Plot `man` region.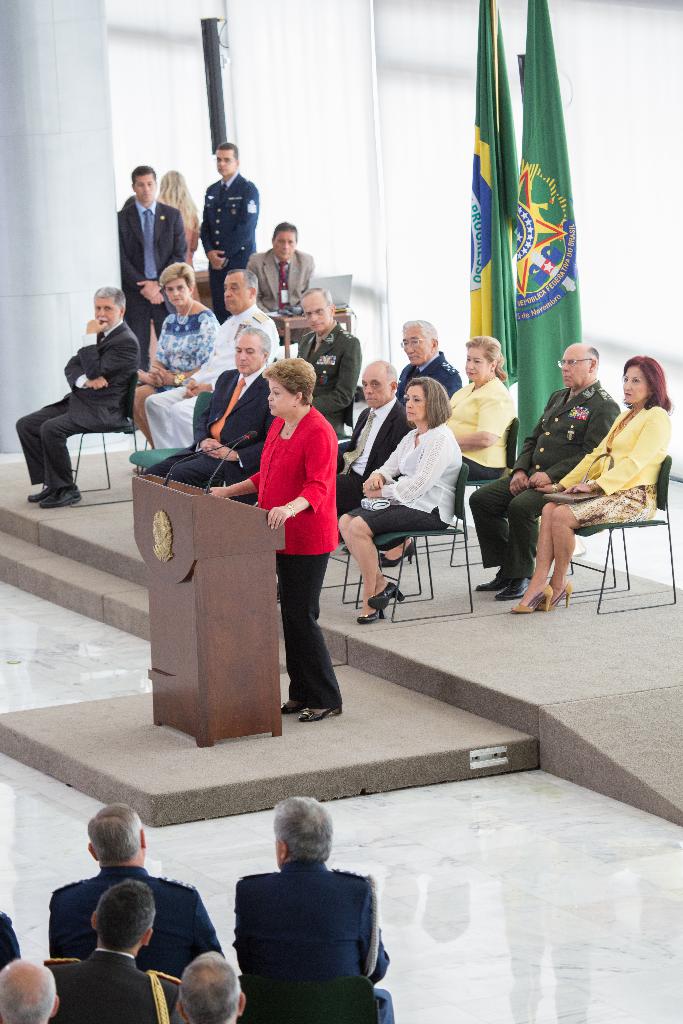
Plotted at (x1=45, y1=806, x2=226, y2=981).
